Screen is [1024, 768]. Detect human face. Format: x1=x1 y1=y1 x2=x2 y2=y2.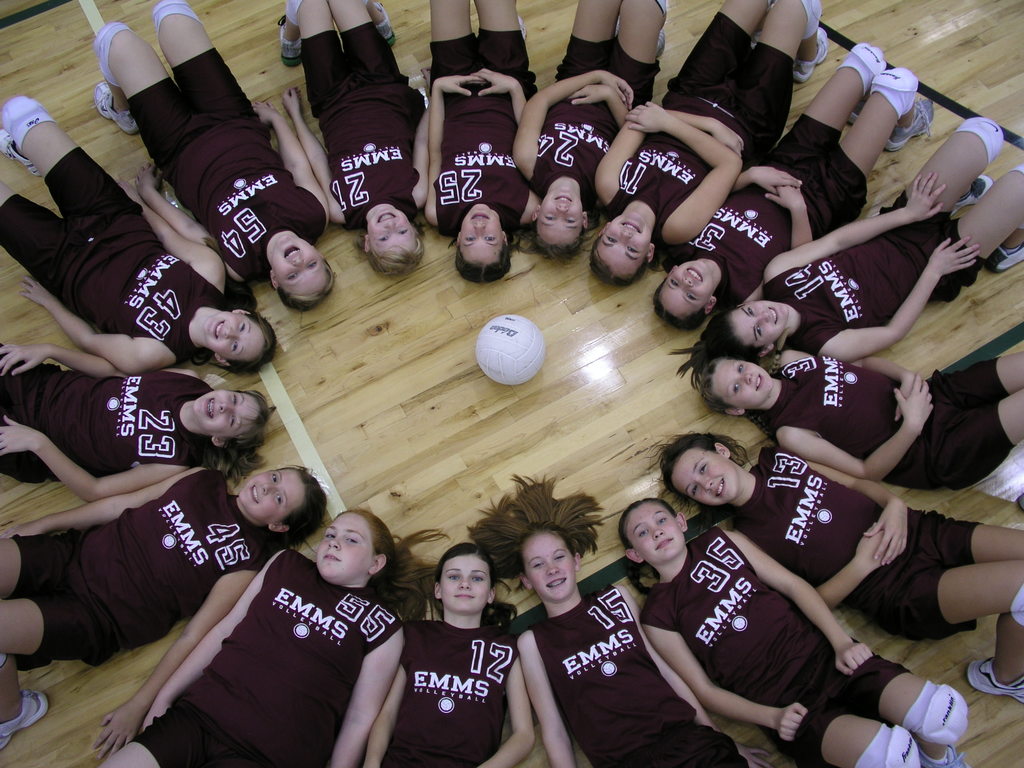
x1=527 y1=532 x2=577 y2=604.
